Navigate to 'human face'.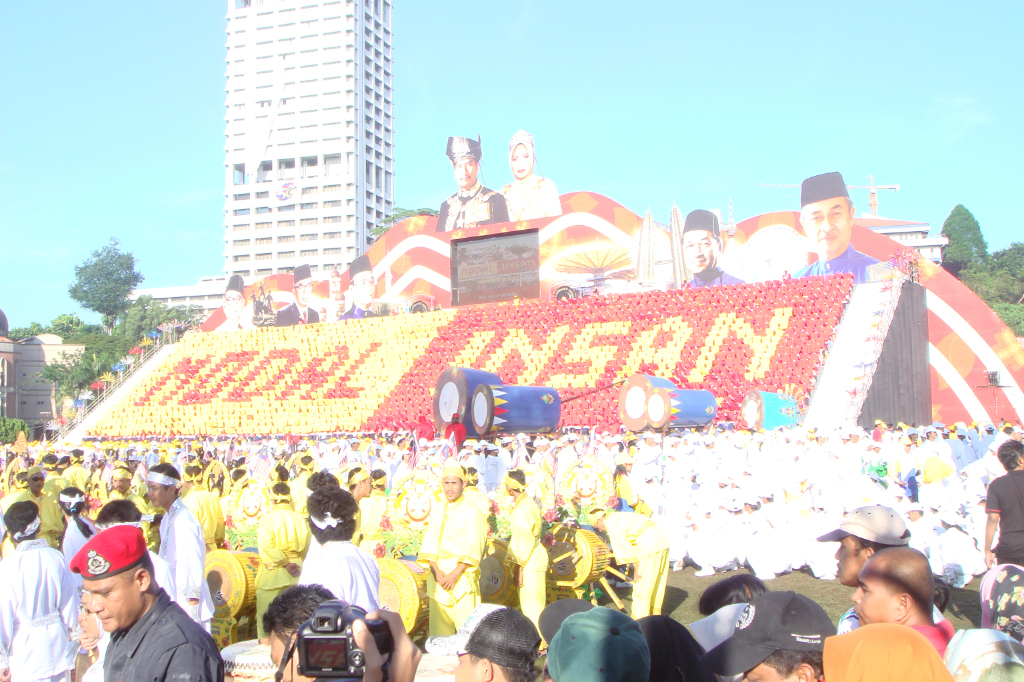
Navigation target: 678, 233, 715, 269.
